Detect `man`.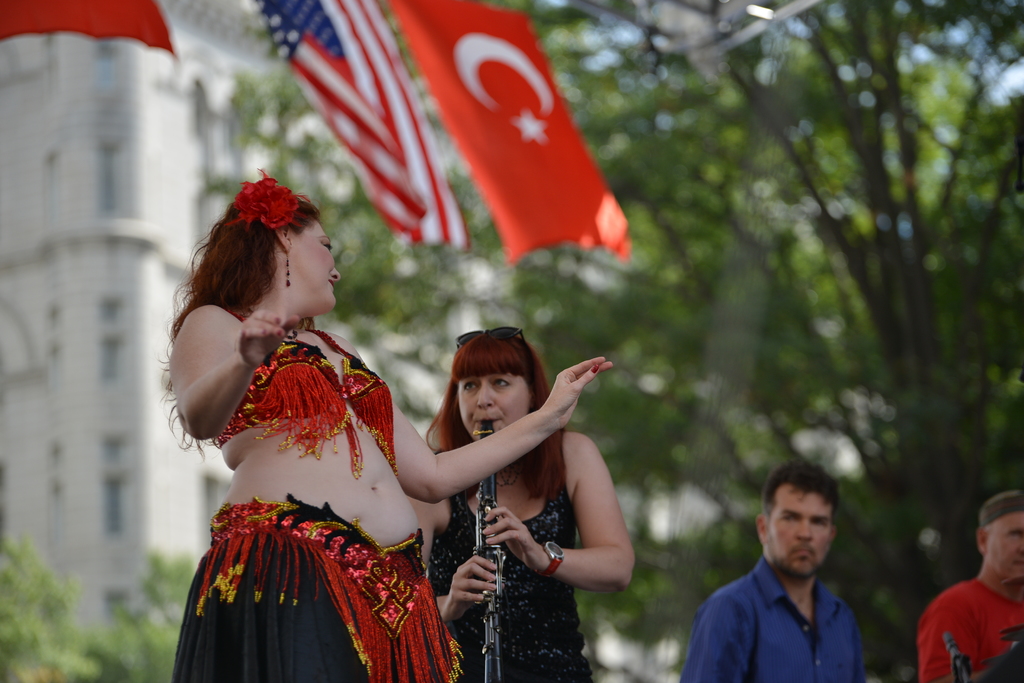
Detected at 678 470 904 681.
